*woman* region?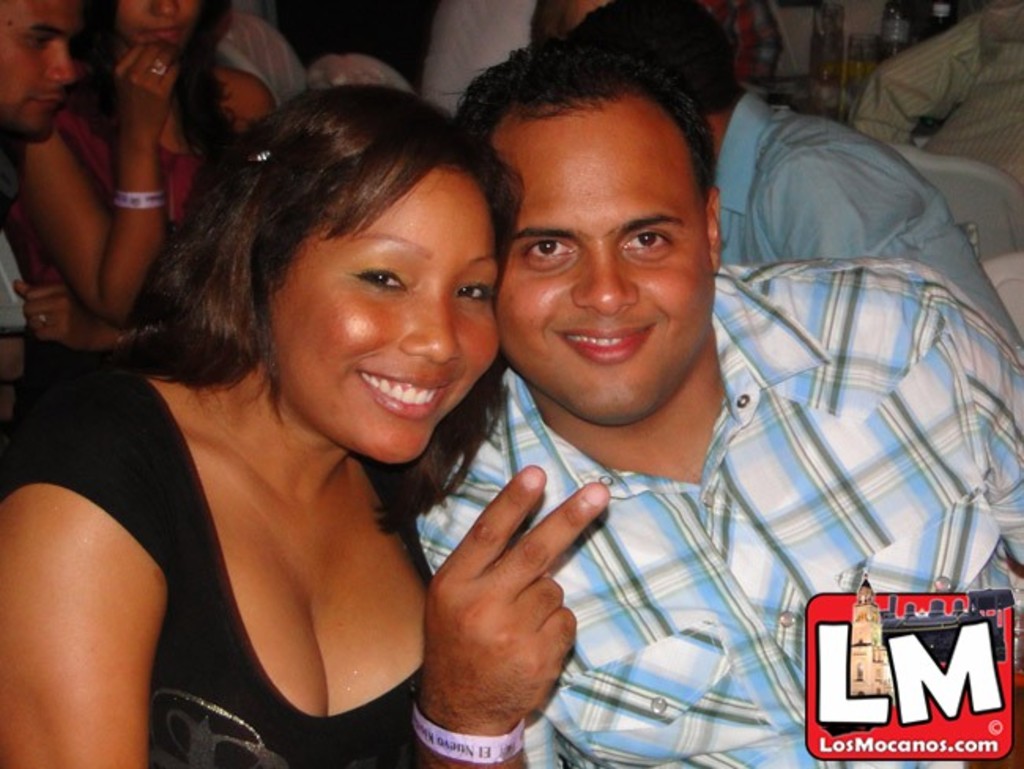
l=36, t=38, r=580, b=768
